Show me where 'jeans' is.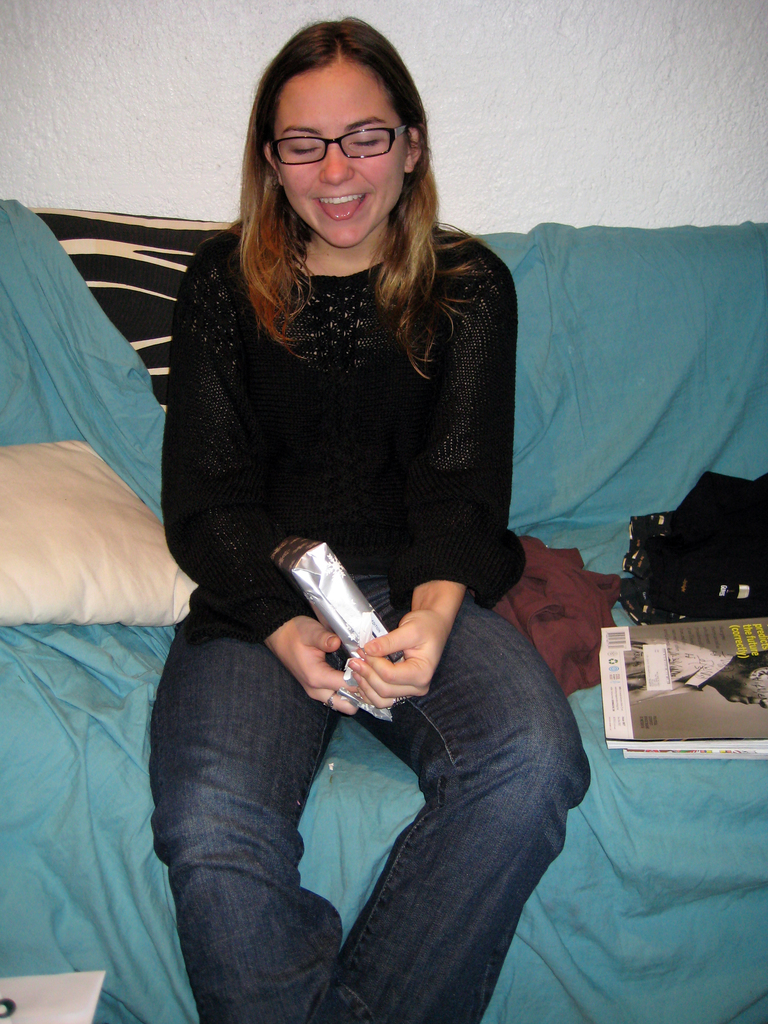
'jeans' is at 118:604:618:1020.
